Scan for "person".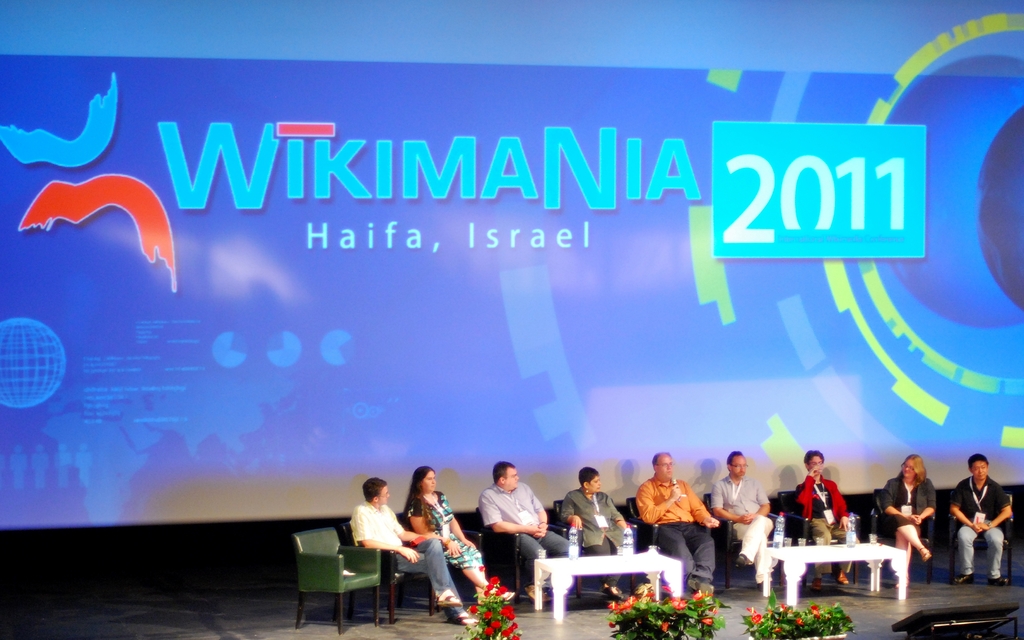
Scan result: BBox(883, 457, 936, 578).
